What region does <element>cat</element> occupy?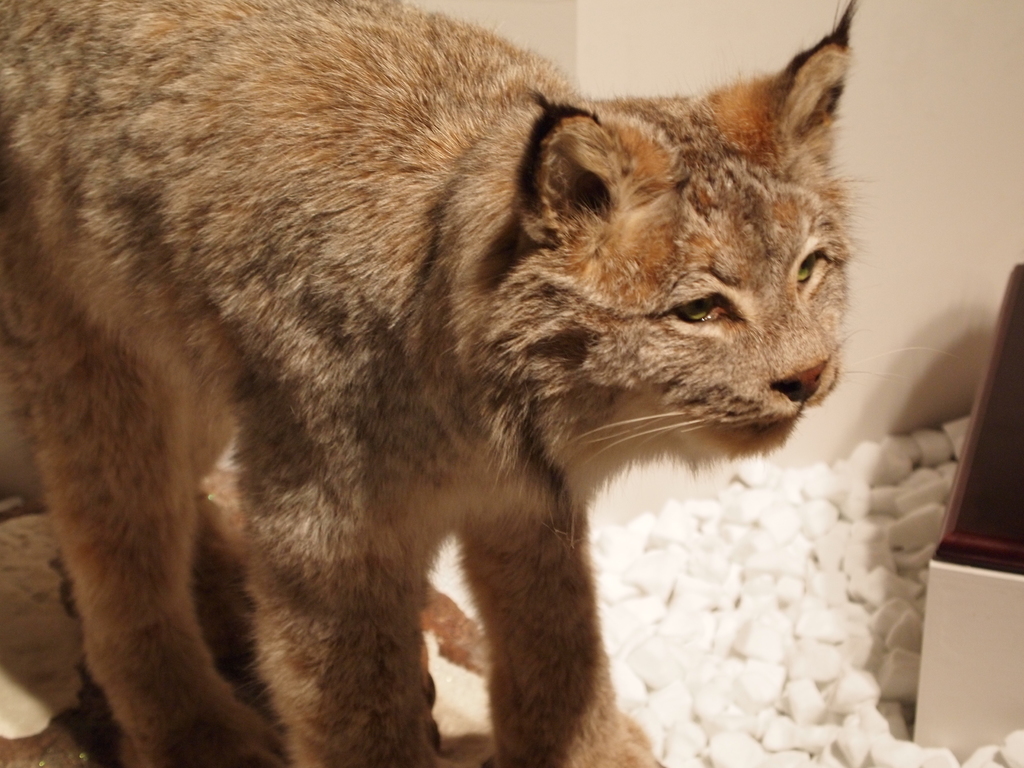
BBox(0, 0, 845, 767).
